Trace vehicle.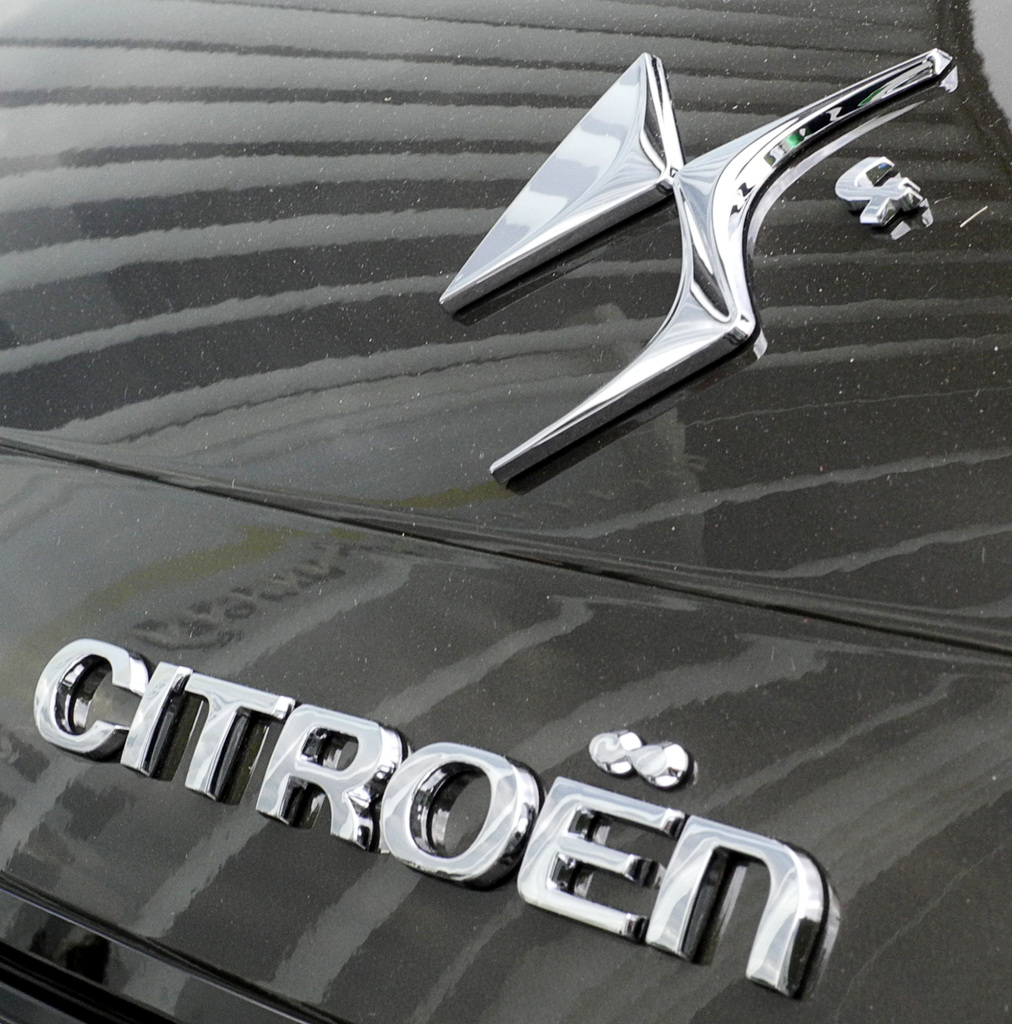
Traced to {"x1": 0, "y1": 0, "x2": 1011, "y2": 1023}.
